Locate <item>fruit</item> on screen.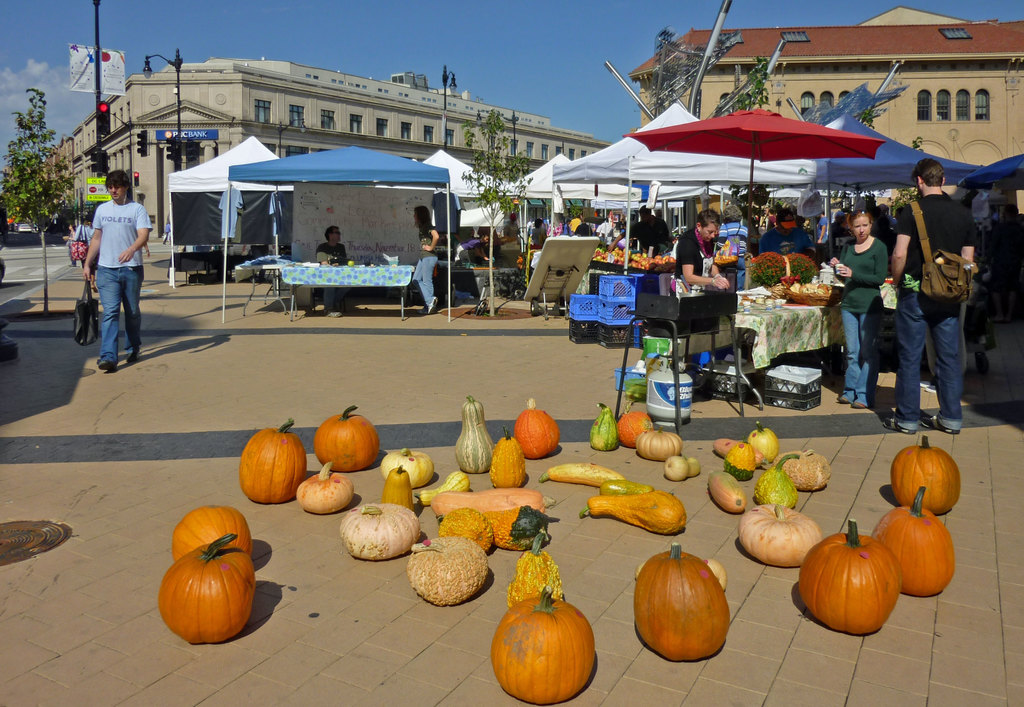
On screen at [x1=687, y1=457, x2=703, y2=479].
